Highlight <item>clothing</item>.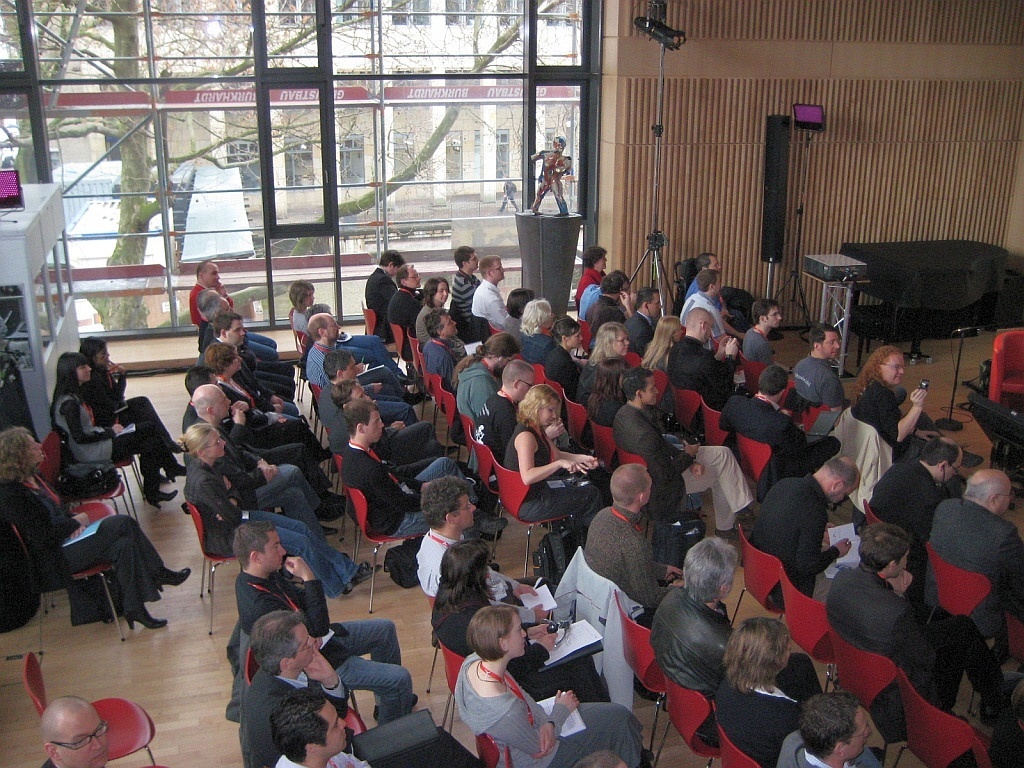
Highlighted region: detection(232, 564, 412, 719).
